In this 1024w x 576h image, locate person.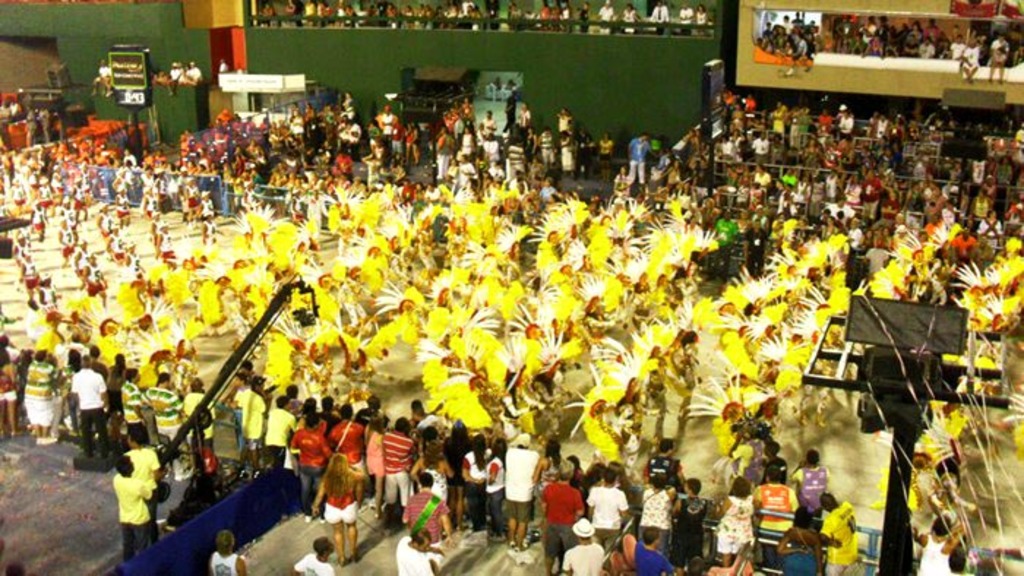
Bounding box: <bbox>585, 463, 635, 560</bbox>.
